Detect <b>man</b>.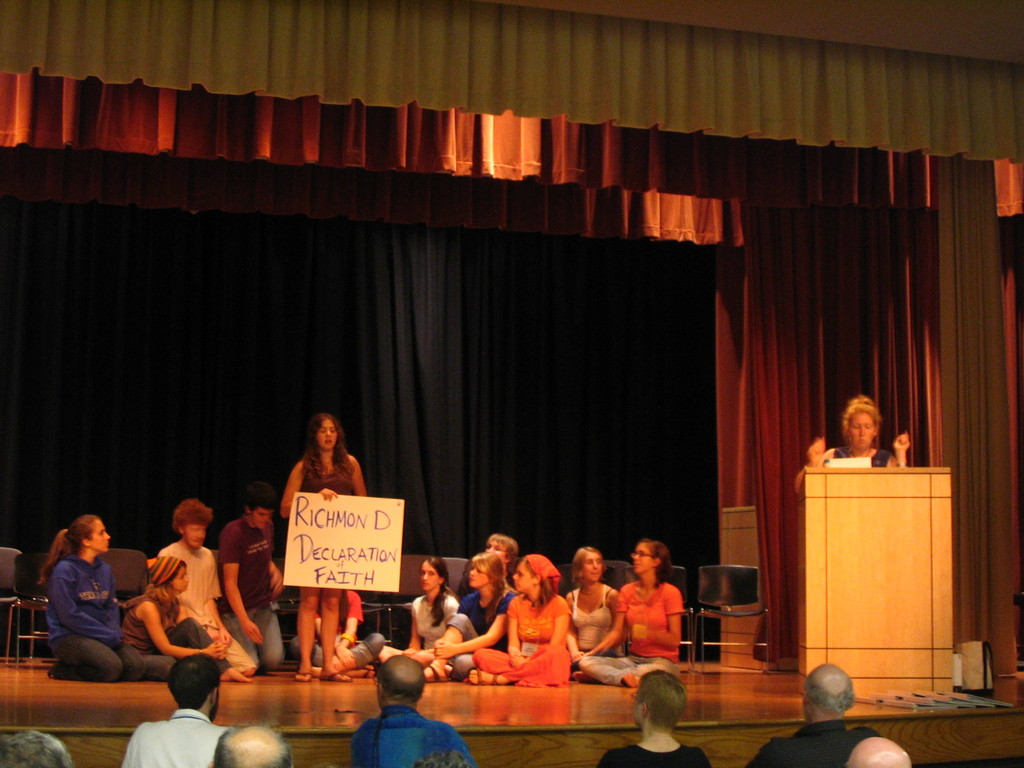
Detected at [744, 664, 879, 767].
